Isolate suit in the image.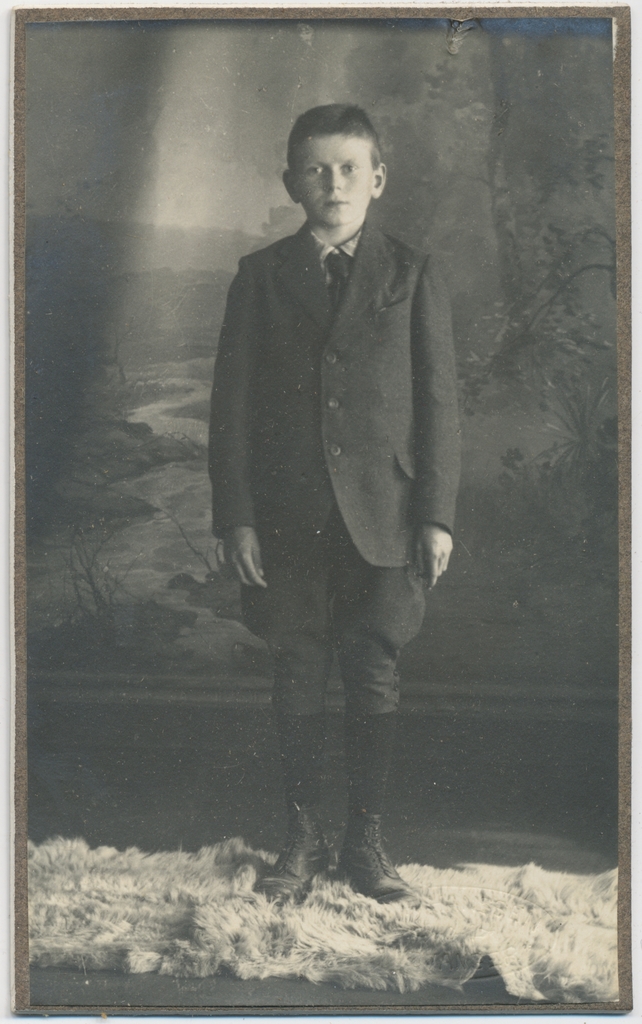
Isolated region: (left=211, top=137, right=473, bottom=848).
